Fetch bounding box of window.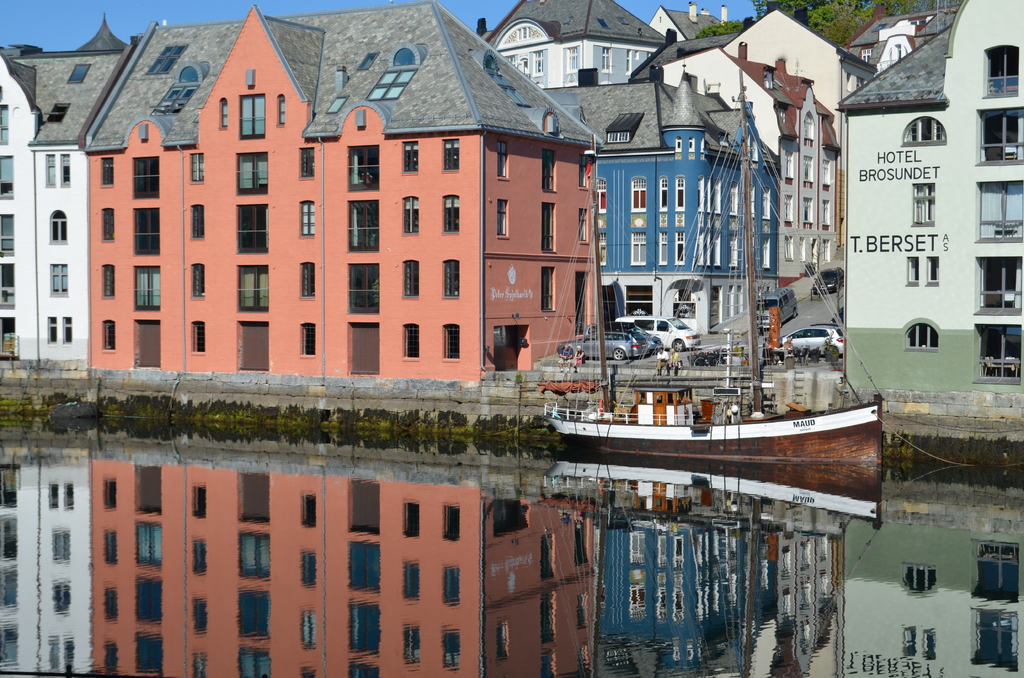
Bbox: x1=901 y1=320 x2=942 y2=353.
